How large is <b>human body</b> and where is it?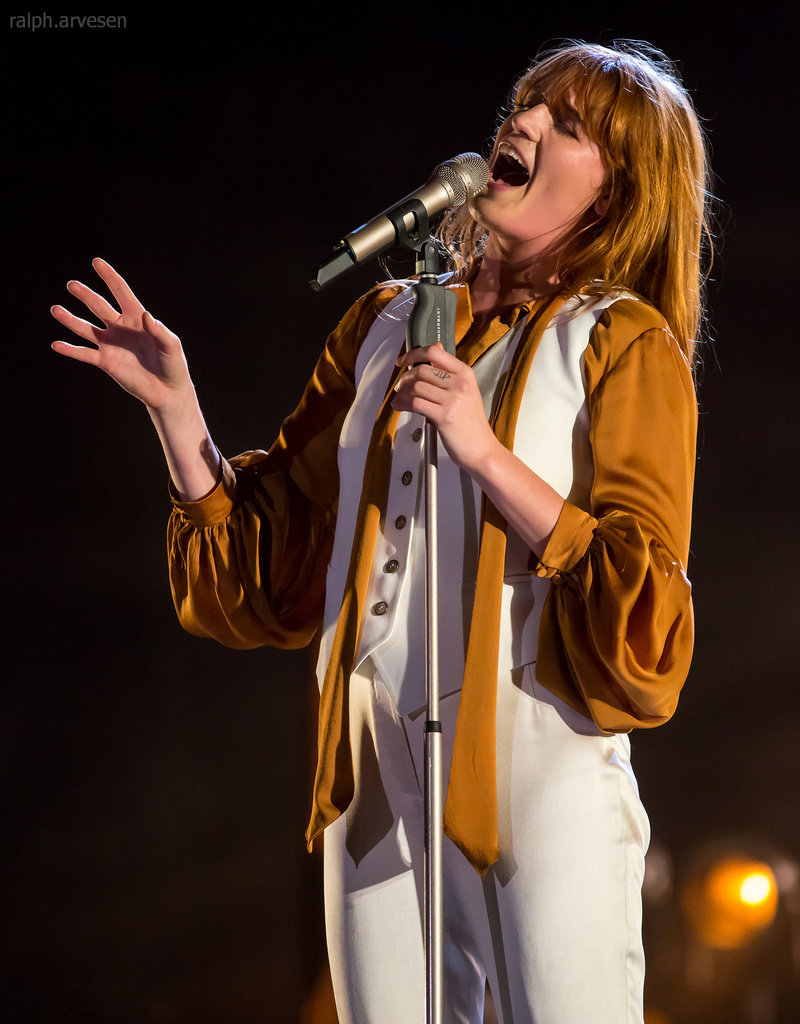
Bounding box: <region>174, 36, 692, 1005</region>.
